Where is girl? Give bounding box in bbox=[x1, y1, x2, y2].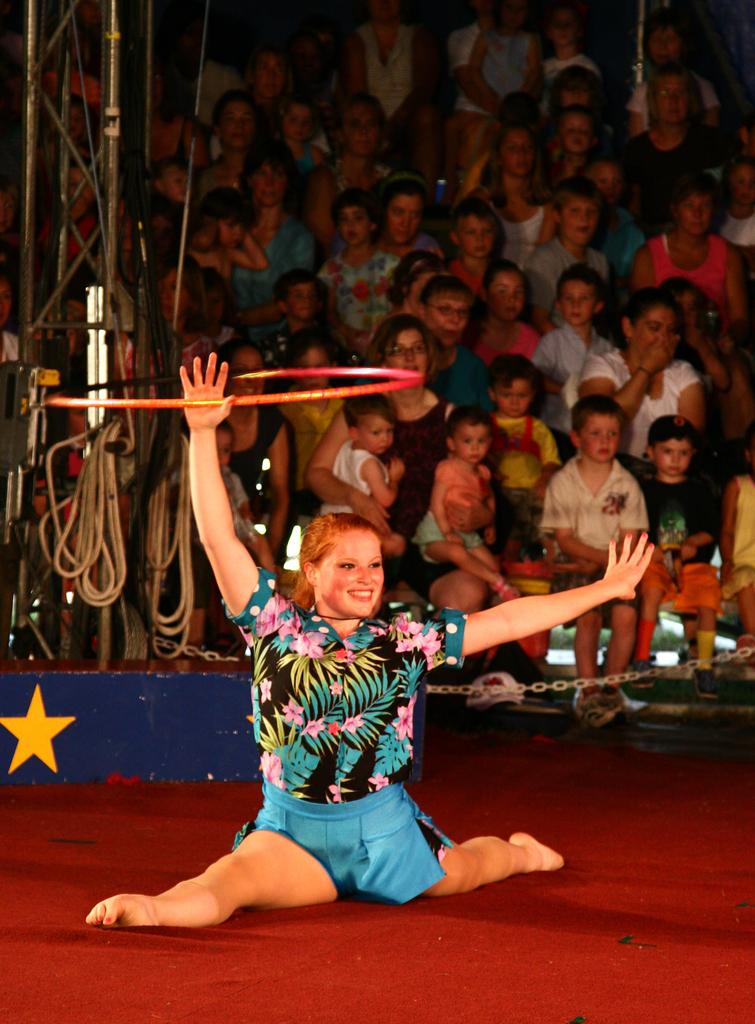
bbox=[311, 196, 405, 346].
